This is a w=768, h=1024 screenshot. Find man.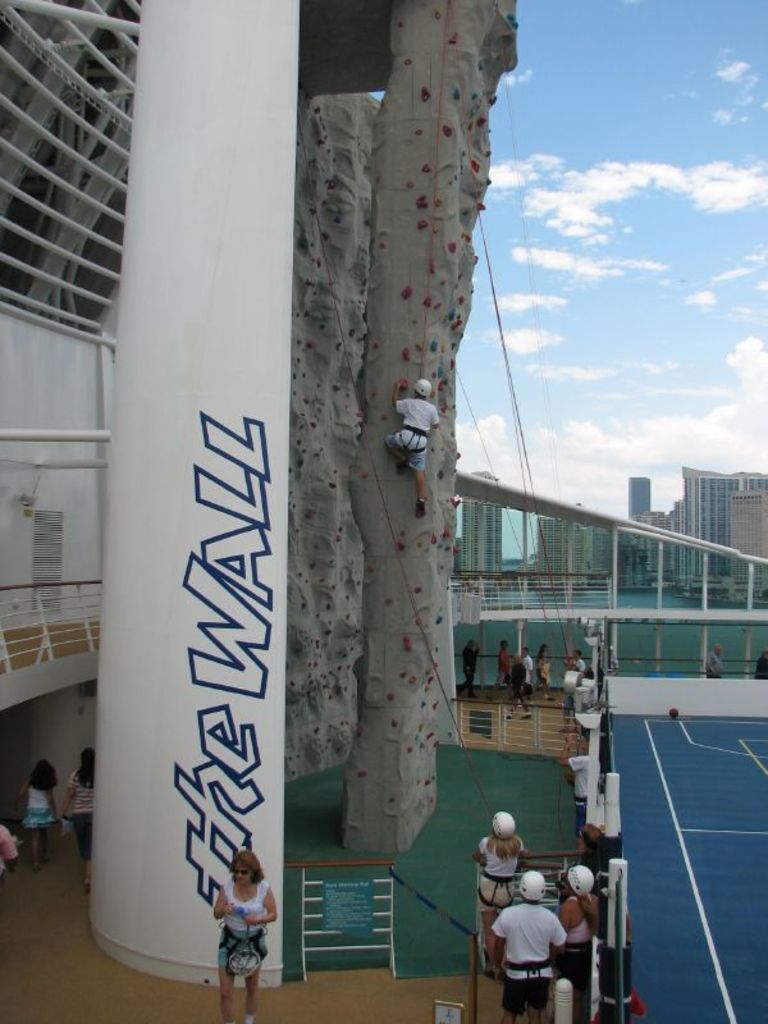
Bounding box: 562:652:584:732.
